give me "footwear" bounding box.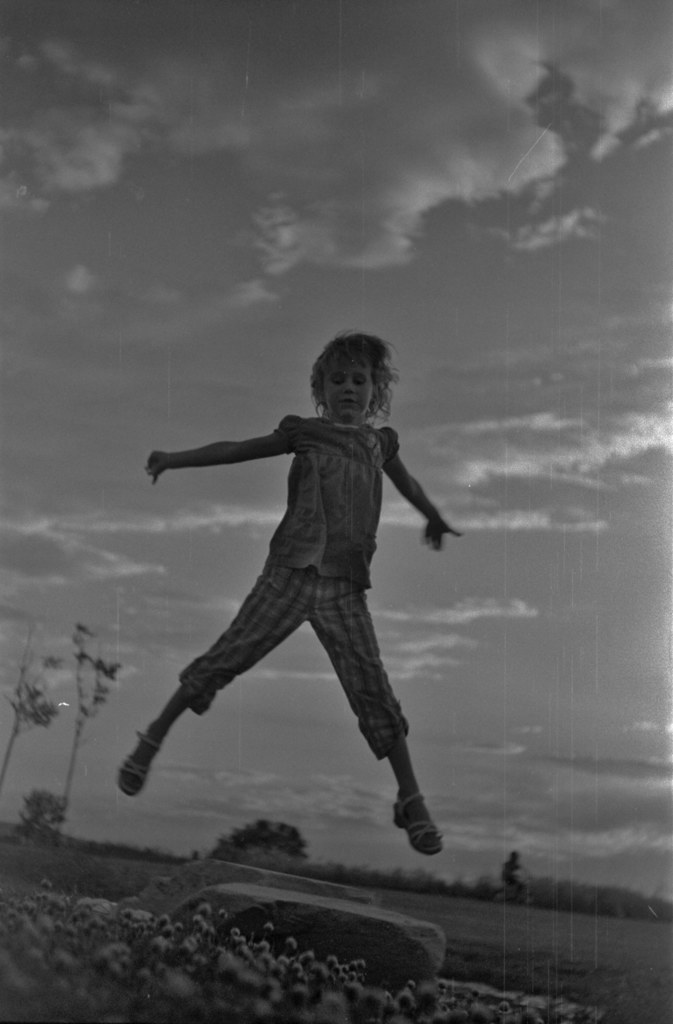
113:721:162:803.
